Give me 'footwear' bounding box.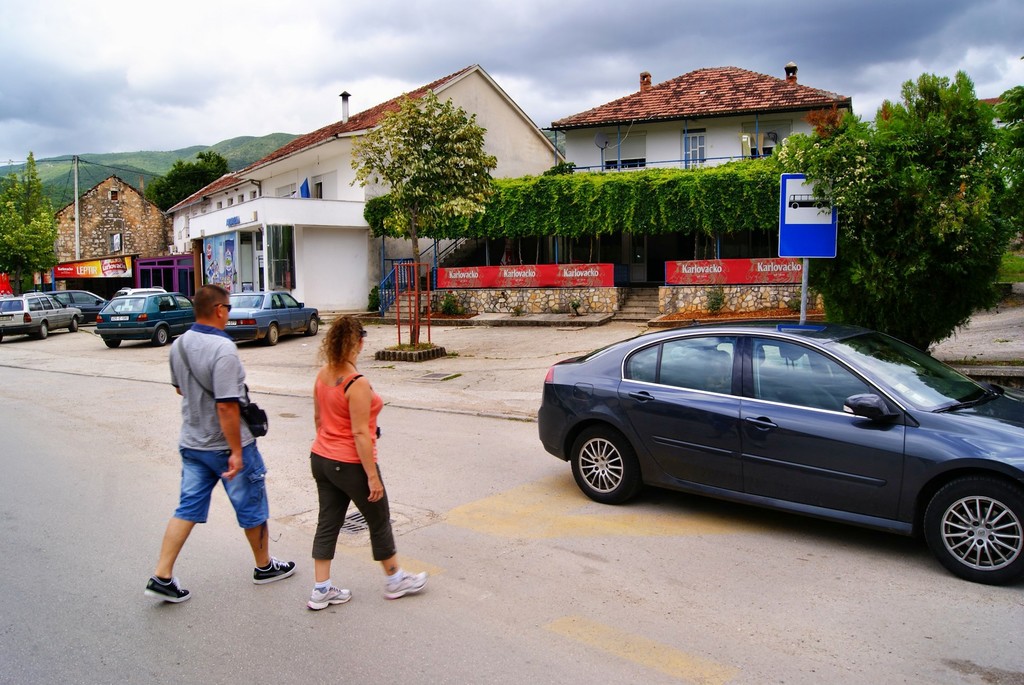
384, 562, 426, 595.
